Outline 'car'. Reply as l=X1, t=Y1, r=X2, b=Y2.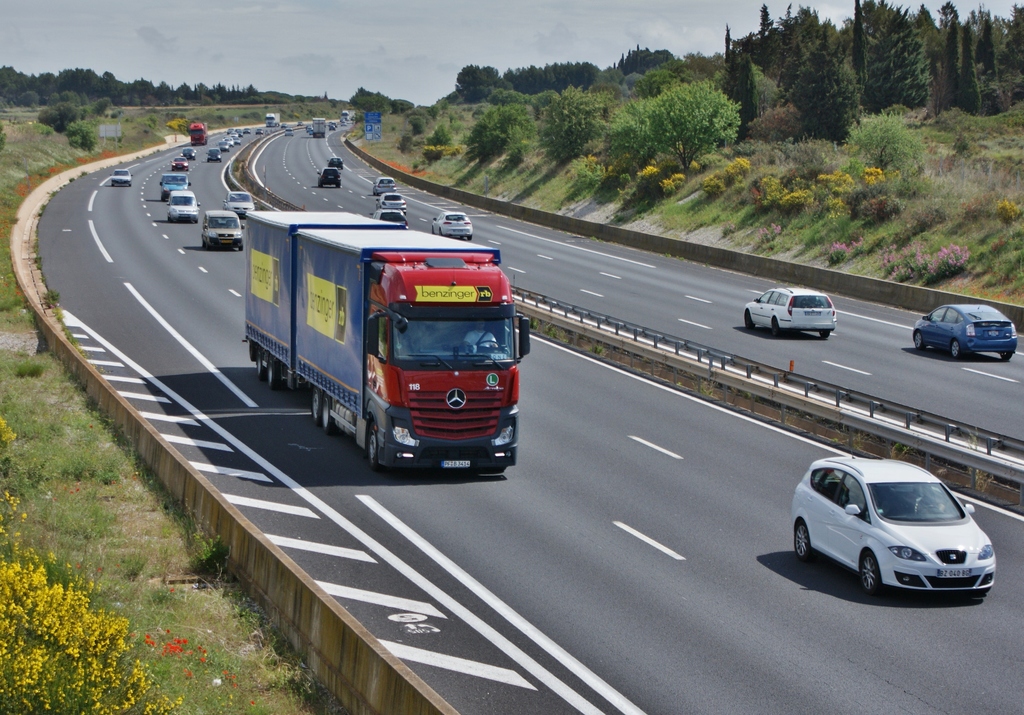
l=180, t=148, r=199, b=160.
